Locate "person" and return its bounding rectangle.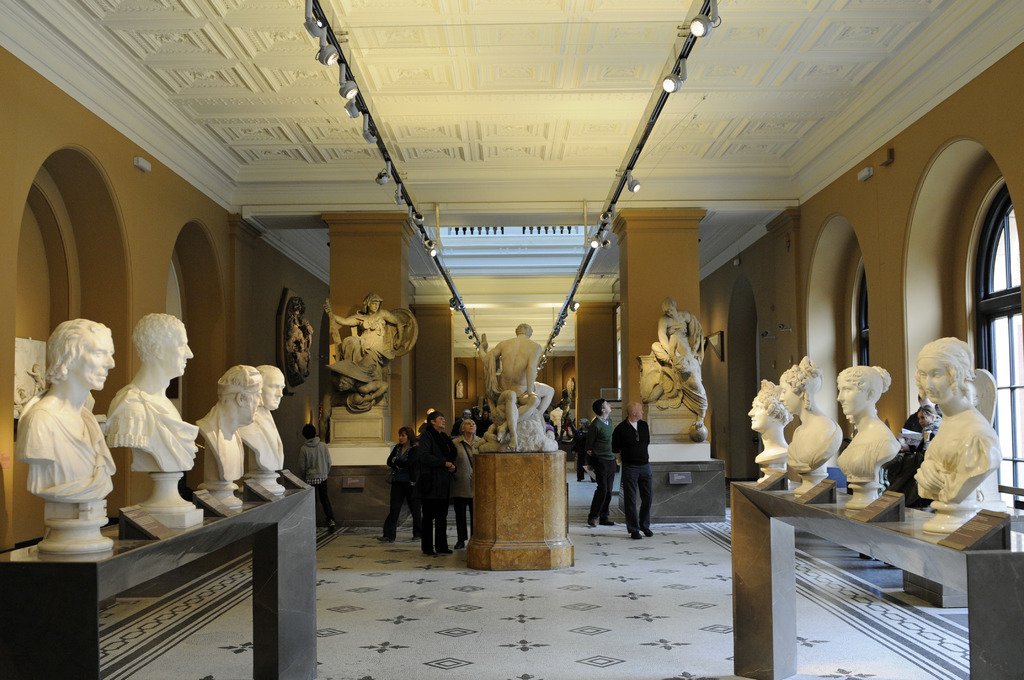
region(484, 321, 552, 418).
